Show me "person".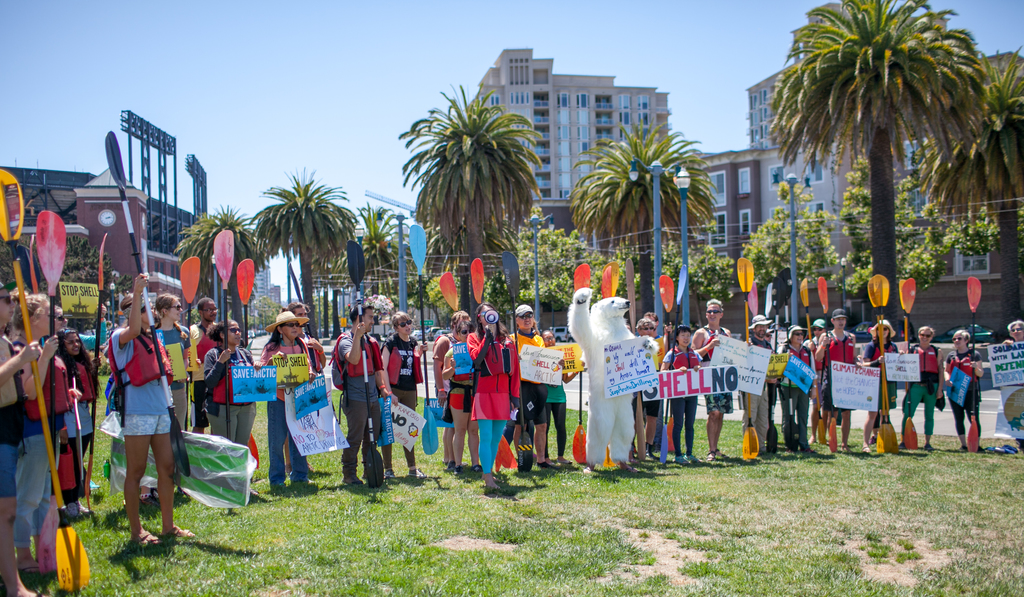
"person" is here: <box>943,327,989,451</box>.
